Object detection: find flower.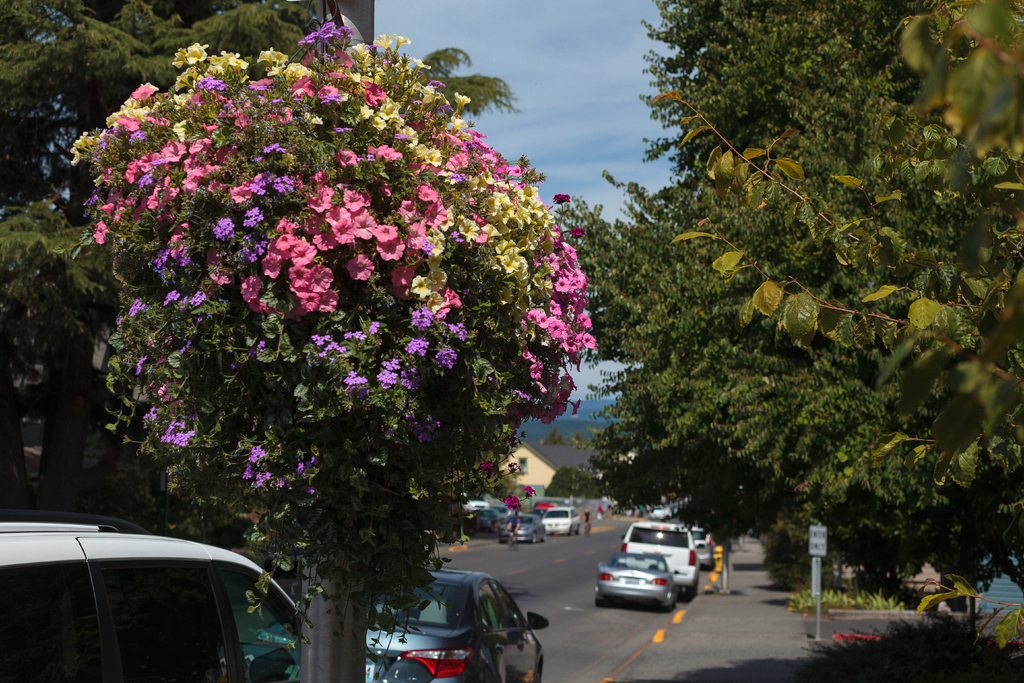
(426, 288, 442, 312).
